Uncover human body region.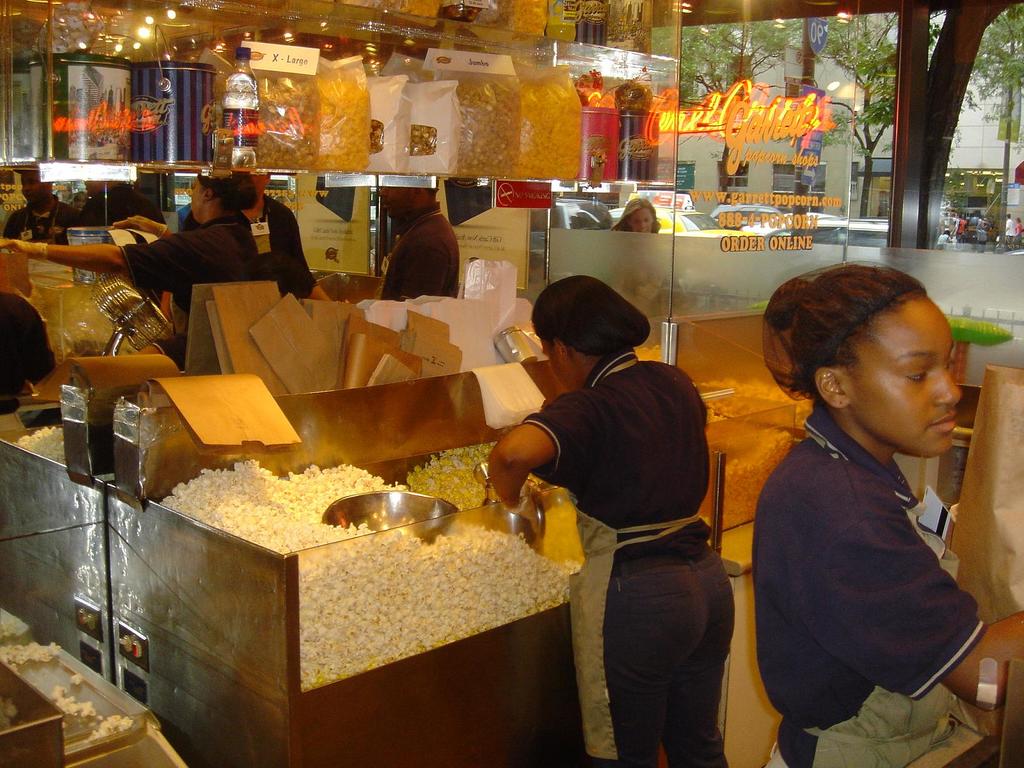
Uncovered: Rect(76, 175, 166, 230).
